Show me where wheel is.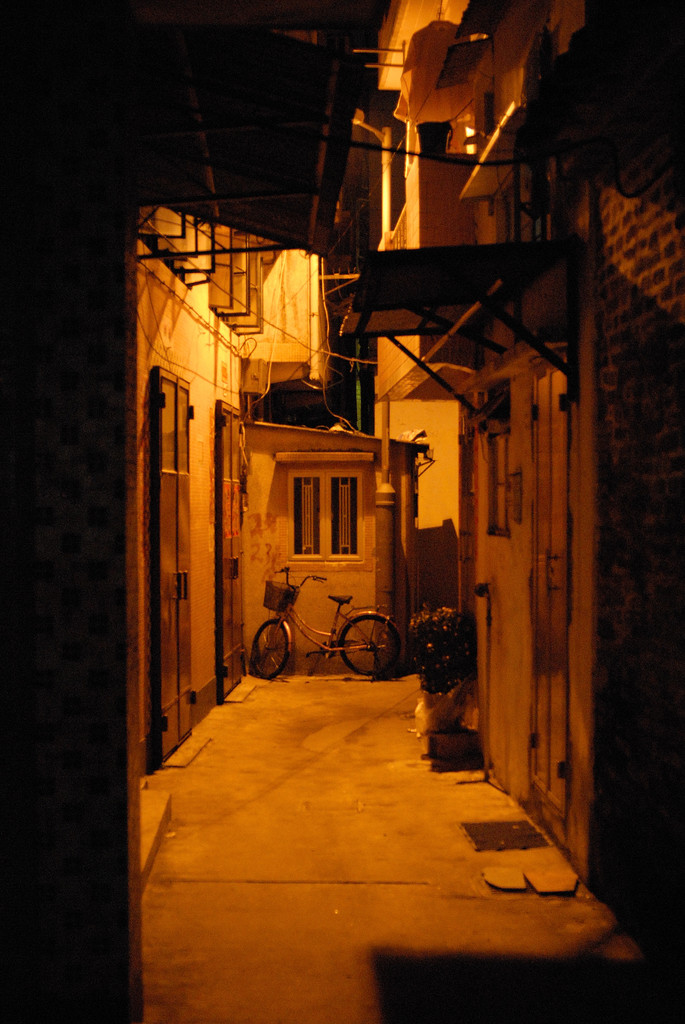
wheel is at x1=341 y1=614 x2=398 y2=675.
